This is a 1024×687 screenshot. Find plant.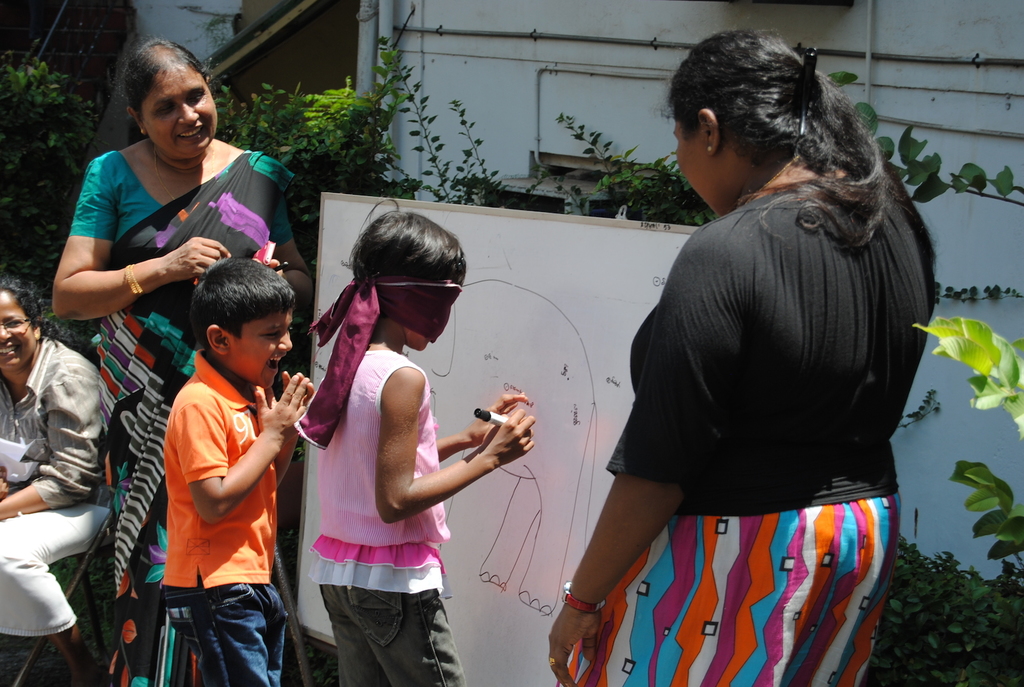
Bounding box: pyautogui.locateOnScreen(0, 38, 98, 300).
